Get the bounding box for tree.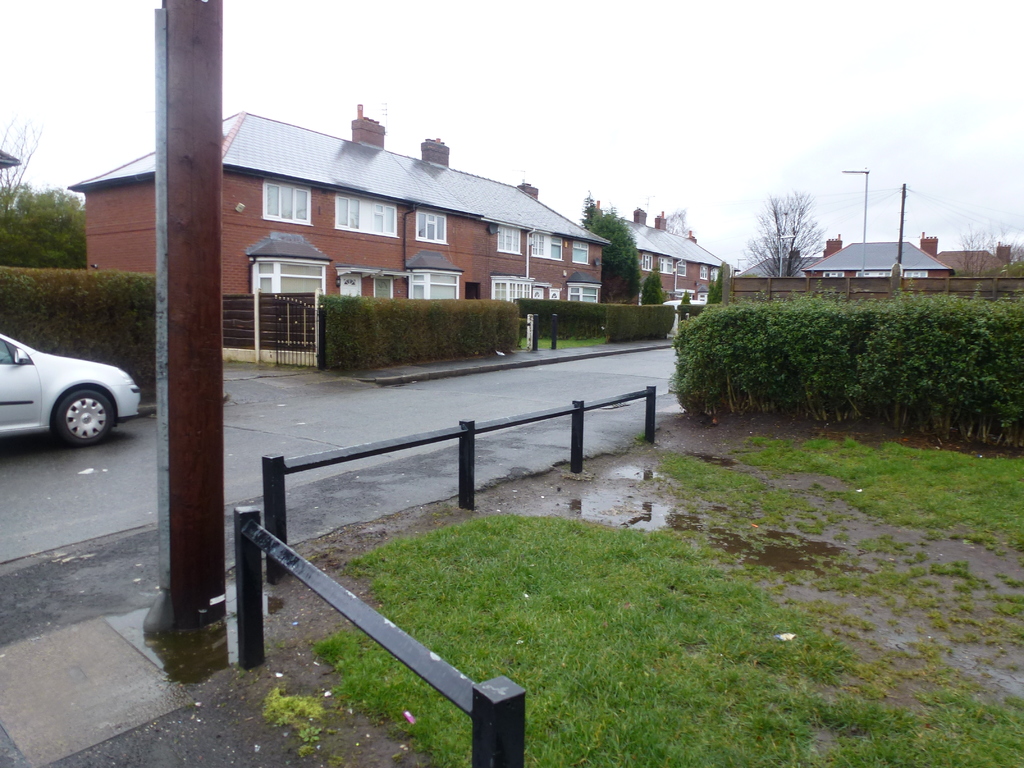
bbox=[642, 268, 663, 301].
